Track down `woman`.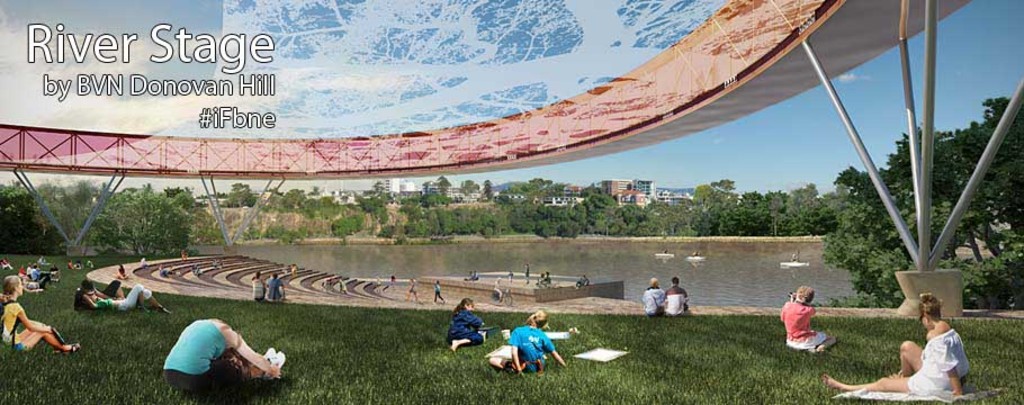
Tracked to {"x1": 69, "y1": 280, "x2": 168, "y2": 312}.
